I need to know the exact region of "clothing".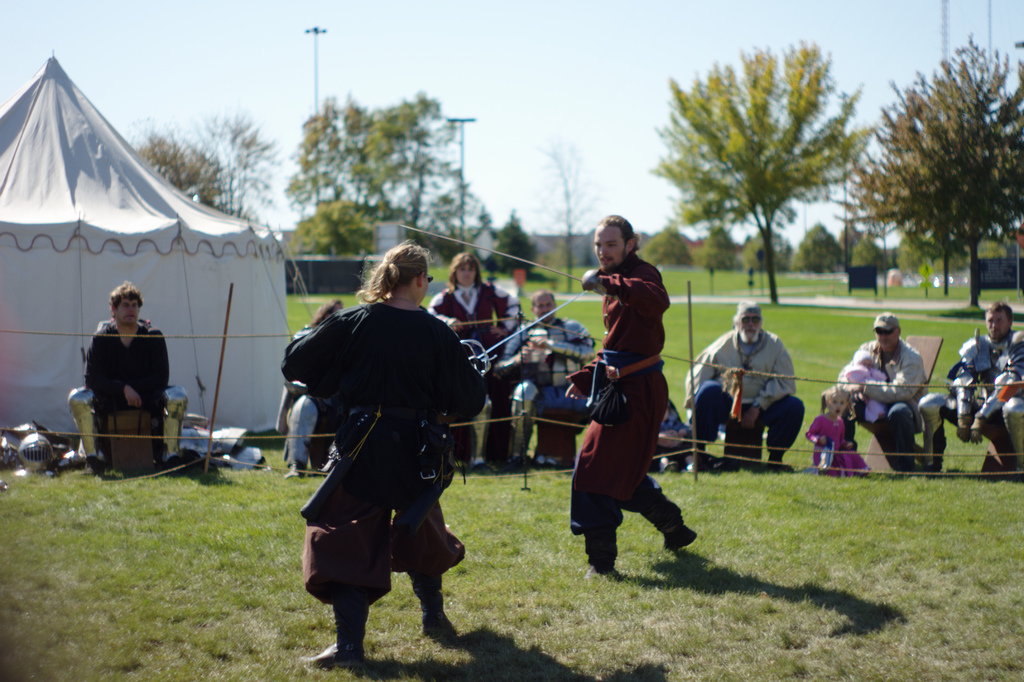
Region: bbox=[73, 290, 175, 465].
